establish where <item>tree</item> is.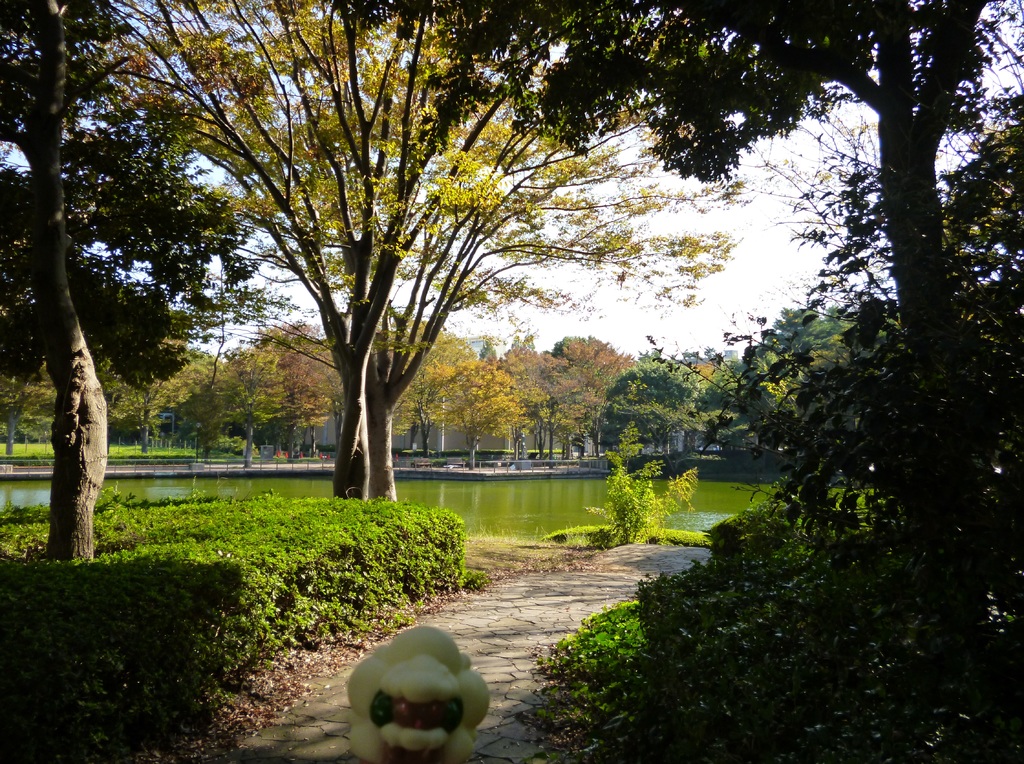
Established at bbox=[95, 0, 534, 492].
